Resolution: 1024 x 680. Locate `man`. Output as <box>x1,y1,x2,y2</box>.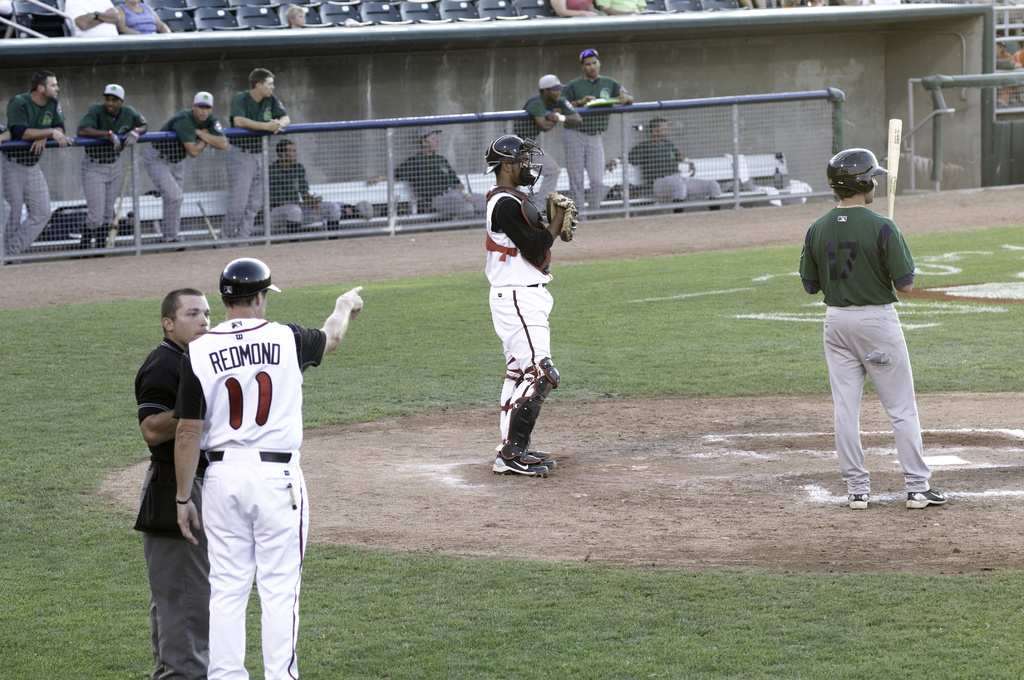
<box>604,116,725,219</box>.
